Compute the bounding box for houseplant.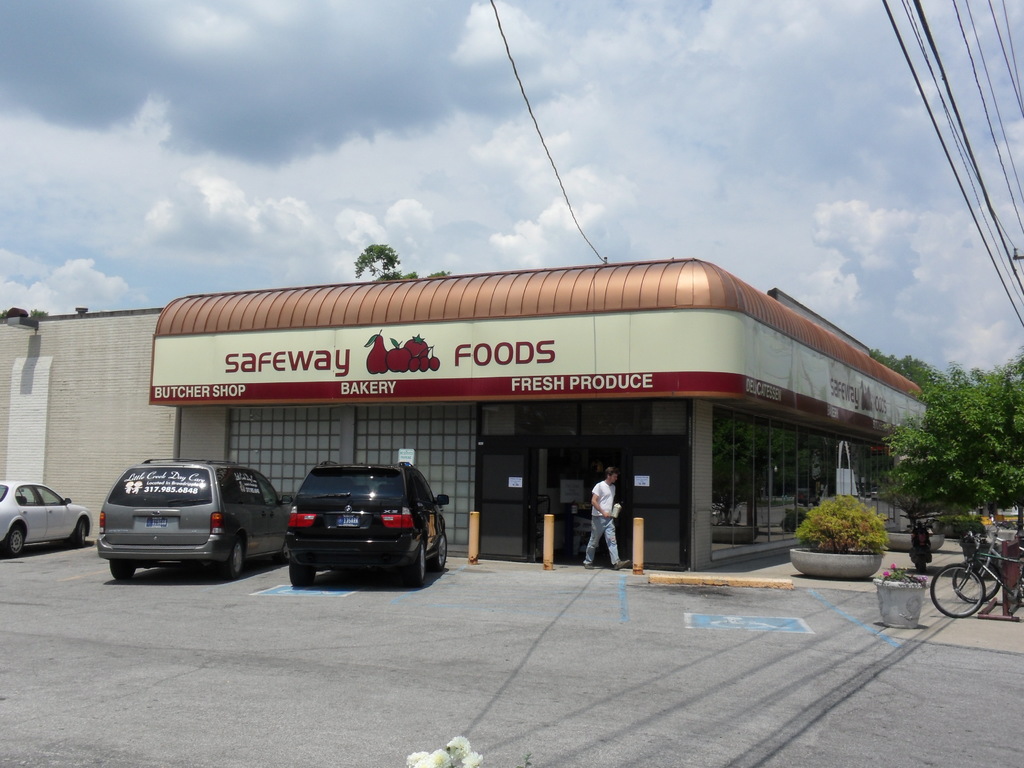
region(781, 488, 884, 582).
